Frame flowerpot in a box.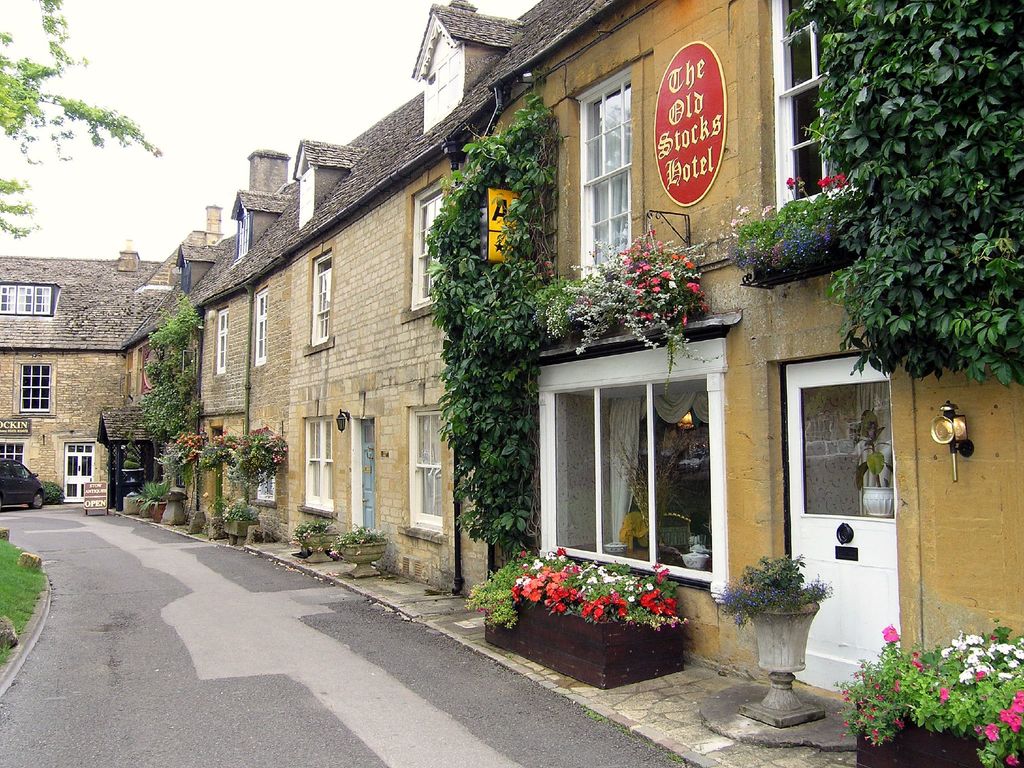
854:688:1023:767.
